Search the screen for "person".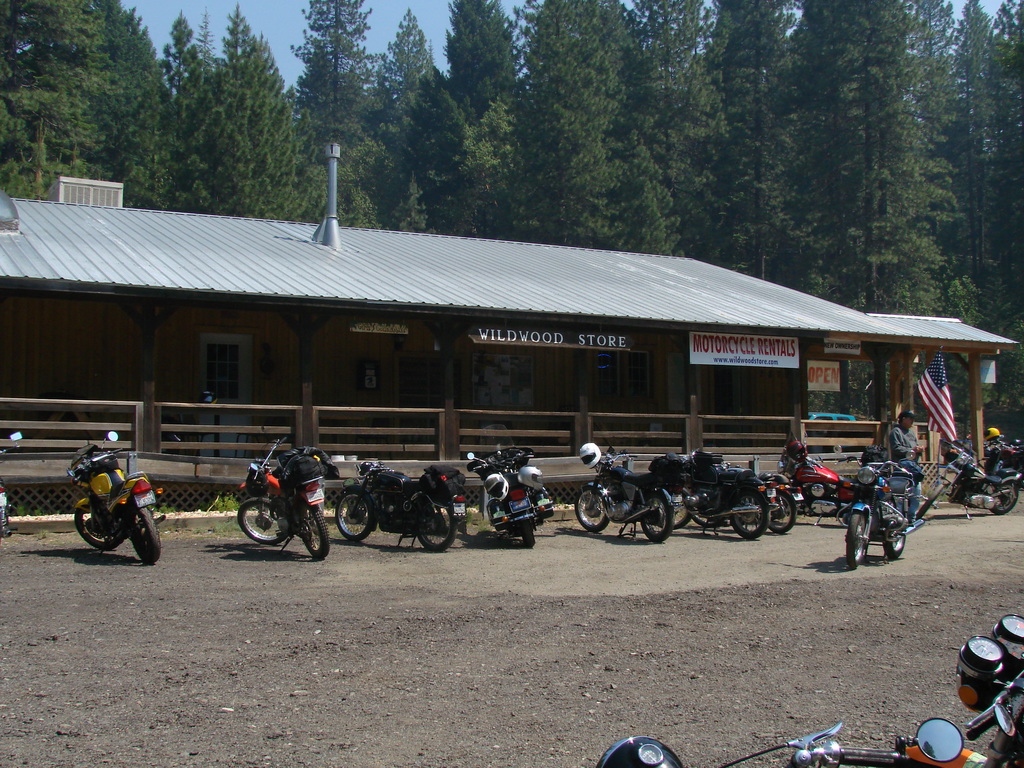
Found at <region>886, 409, 927, 527</region>.
